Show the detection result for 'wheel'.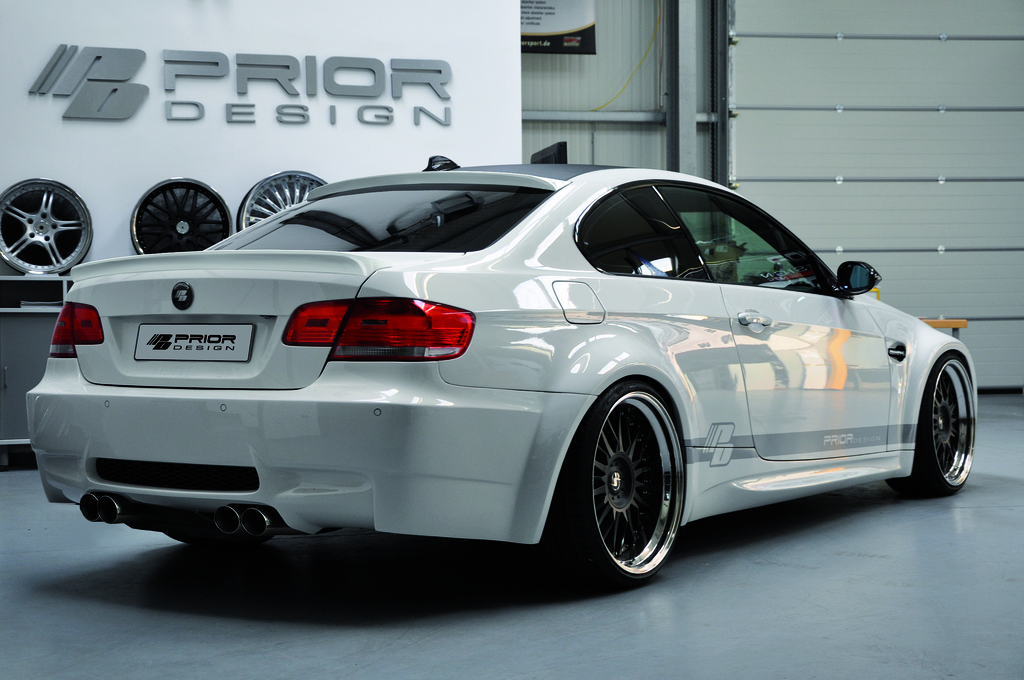
[left=130, top=175, right=234, bottom=257].
